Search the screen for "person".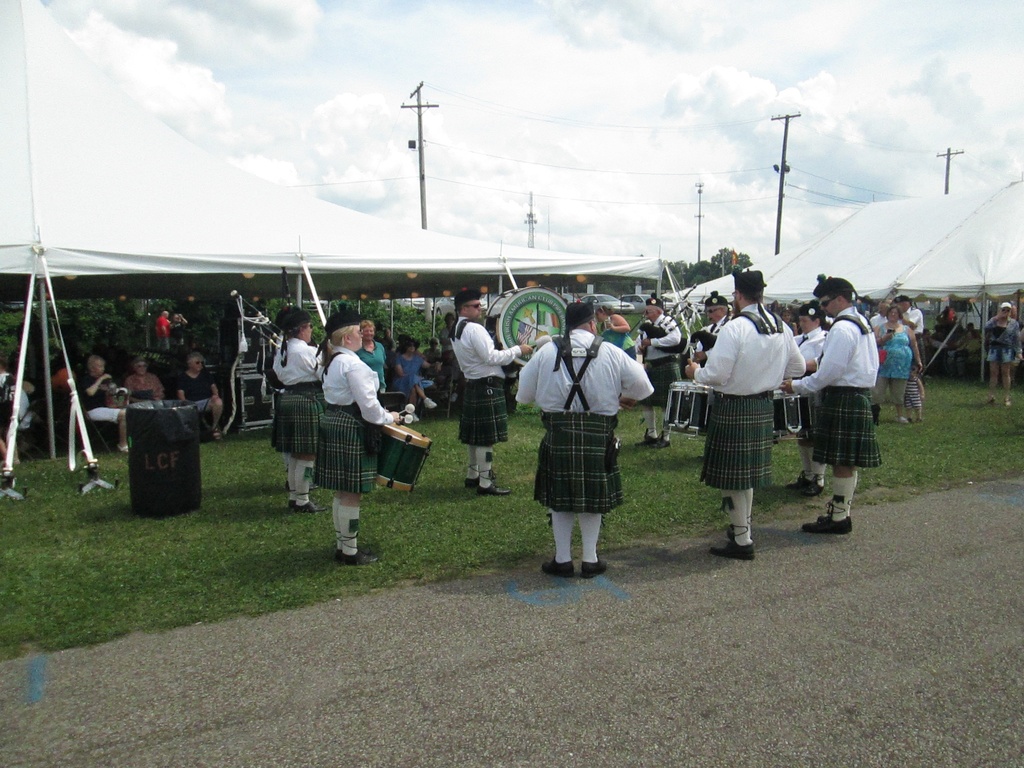
Found at (894,295,922,377).
